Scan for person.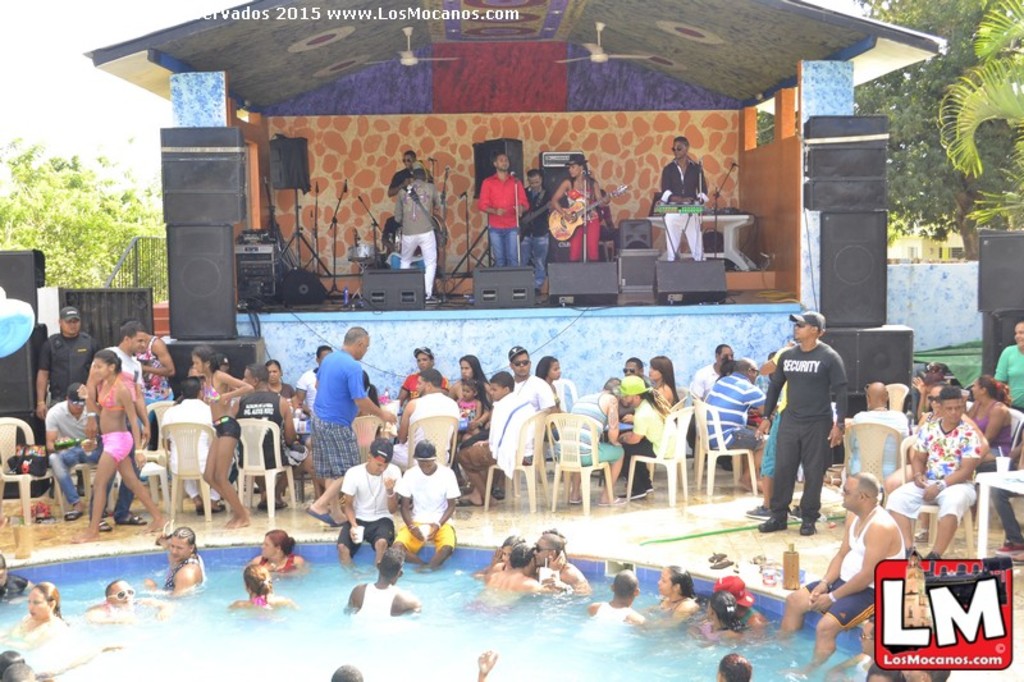
Scan result: (591, 568, 650, 623).
